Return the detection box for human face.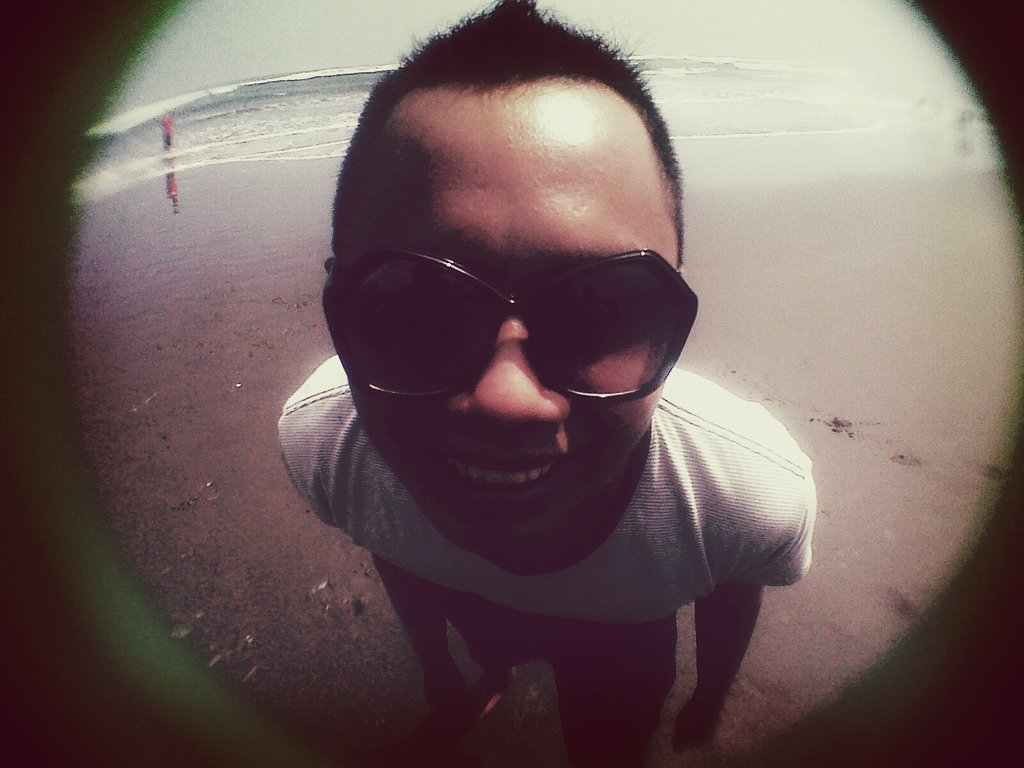
346,72,689,540.
